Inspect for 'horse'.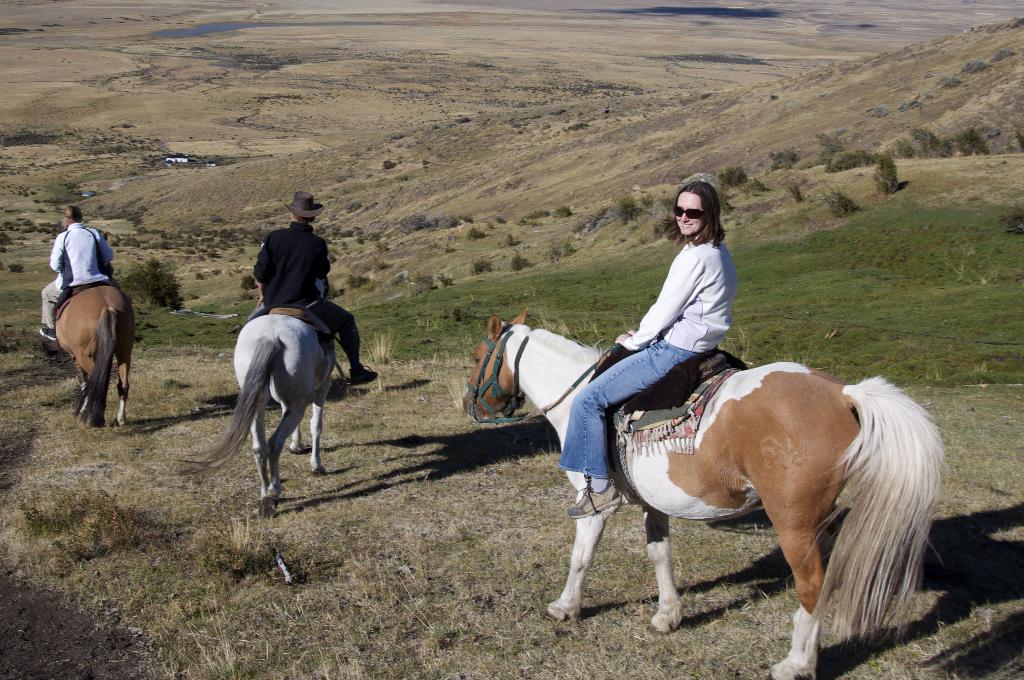
Inspection: (x1=52, y1=231, x2=138, y2=429).
